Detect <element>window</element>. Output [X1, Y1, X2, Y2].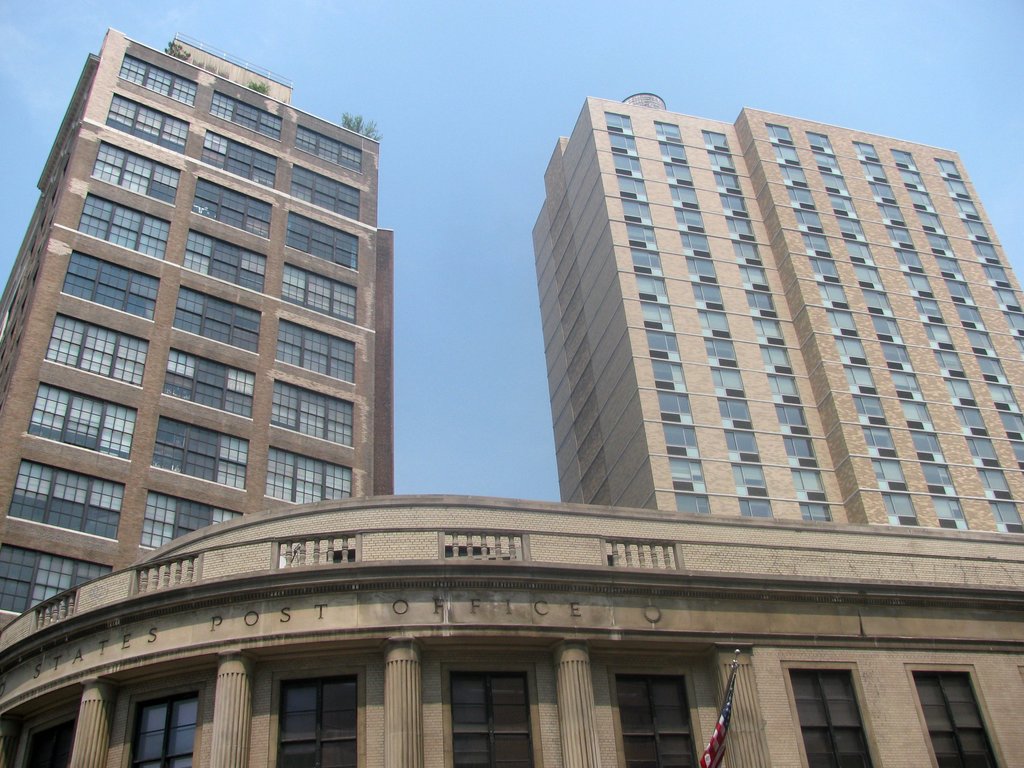
[770, 367, 803, 399].
